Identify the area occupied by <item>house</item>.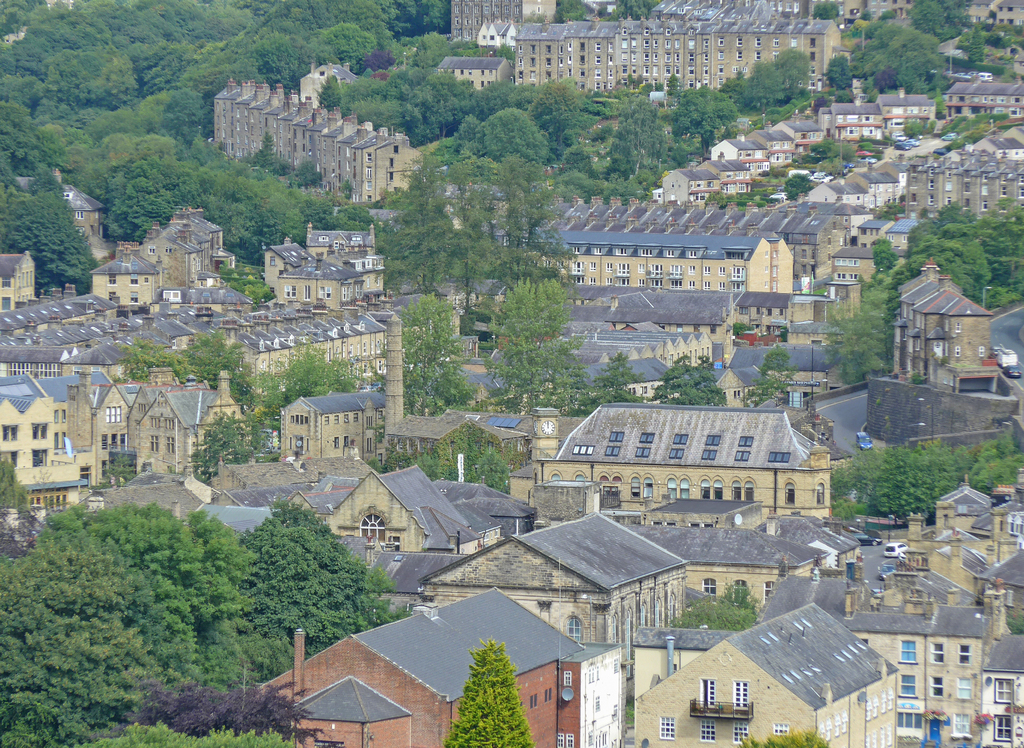
Area: crop(241, 300, 383, 393).
